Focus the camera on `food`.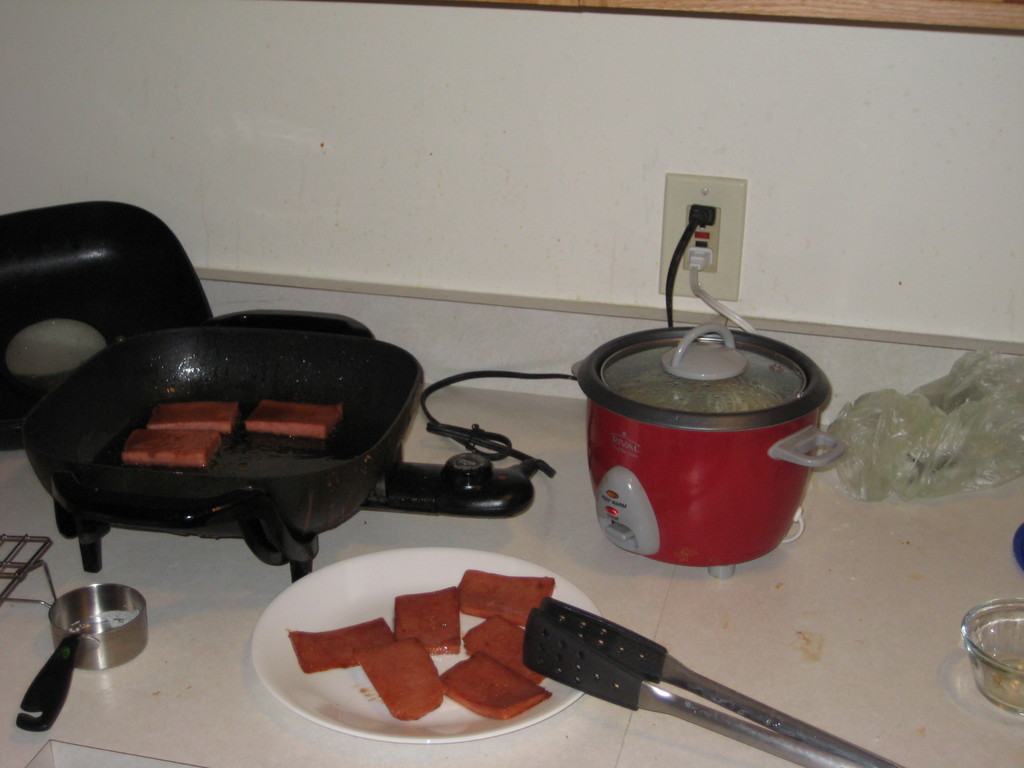
Focus region: 993, 660, 1023, 700.
